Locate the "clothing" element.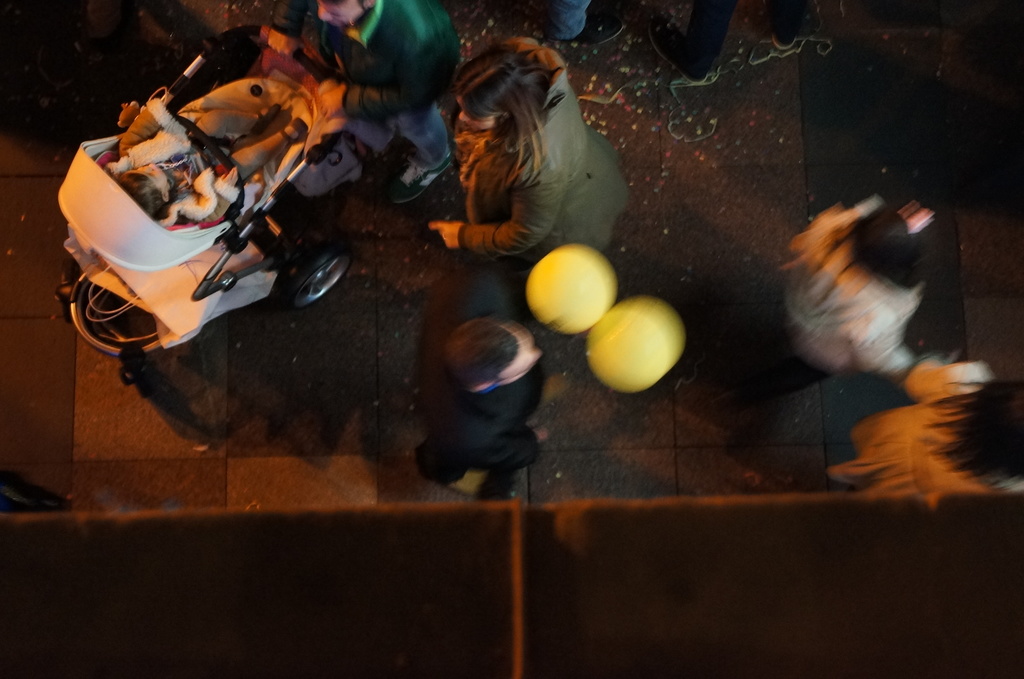
Element bbox: 833:362:1006:491.
